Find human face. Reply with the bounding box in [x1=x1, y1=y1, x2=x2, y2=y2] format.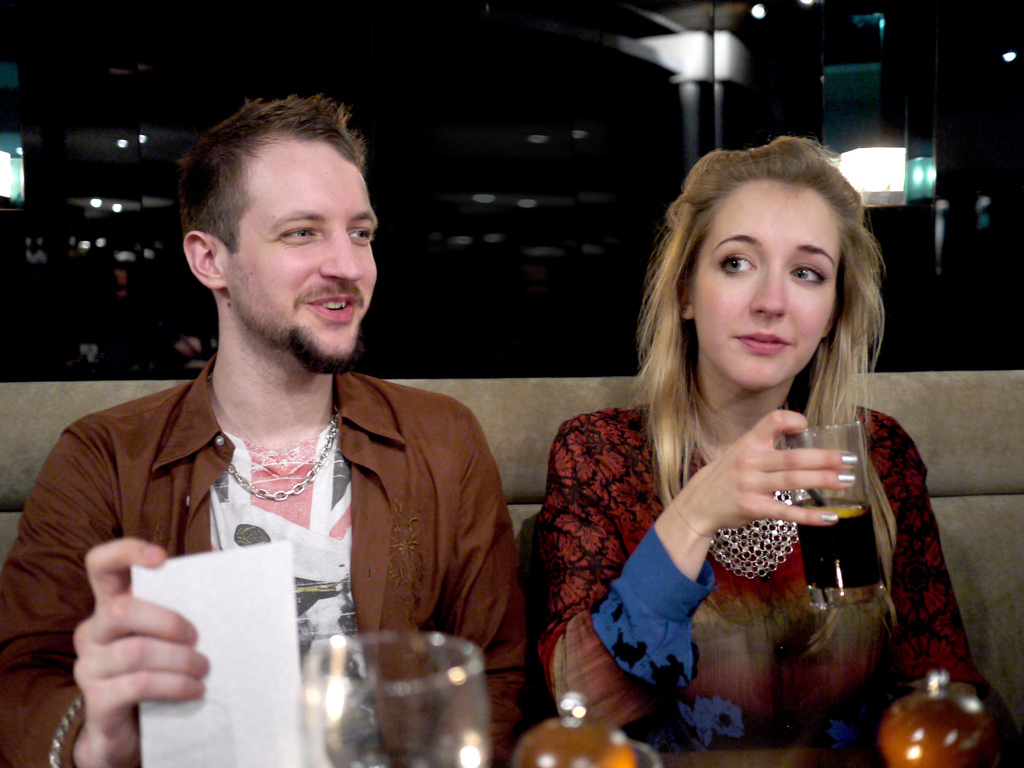
[x1=693, y1=186, x2=838, y2=389].
